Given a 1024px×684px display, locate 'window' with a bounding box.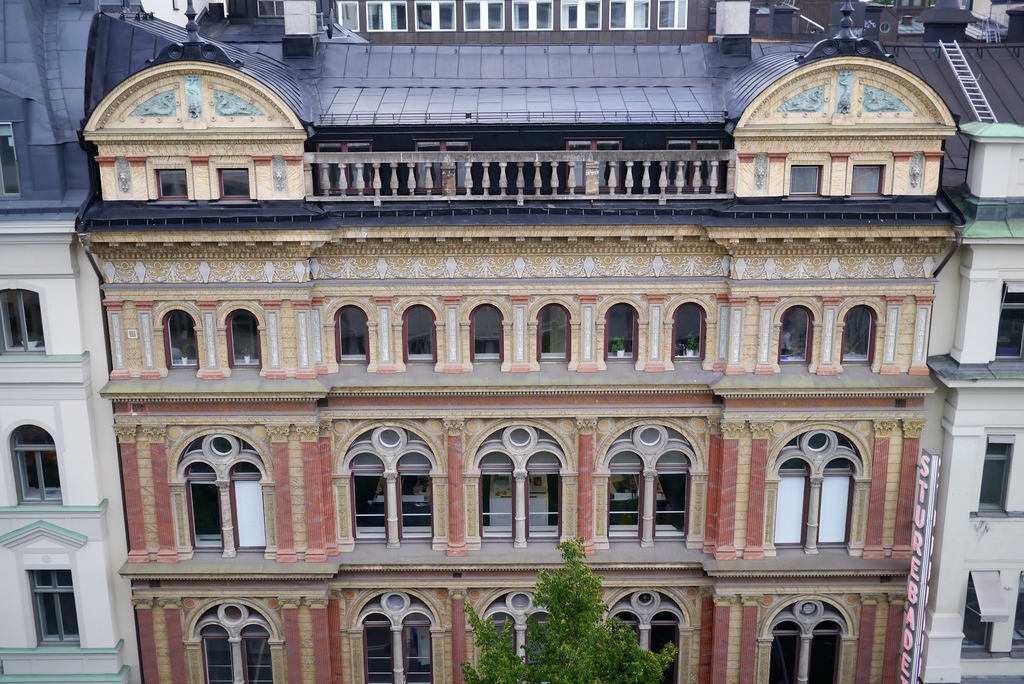
Located: <box>196,603,275,683</box>.
